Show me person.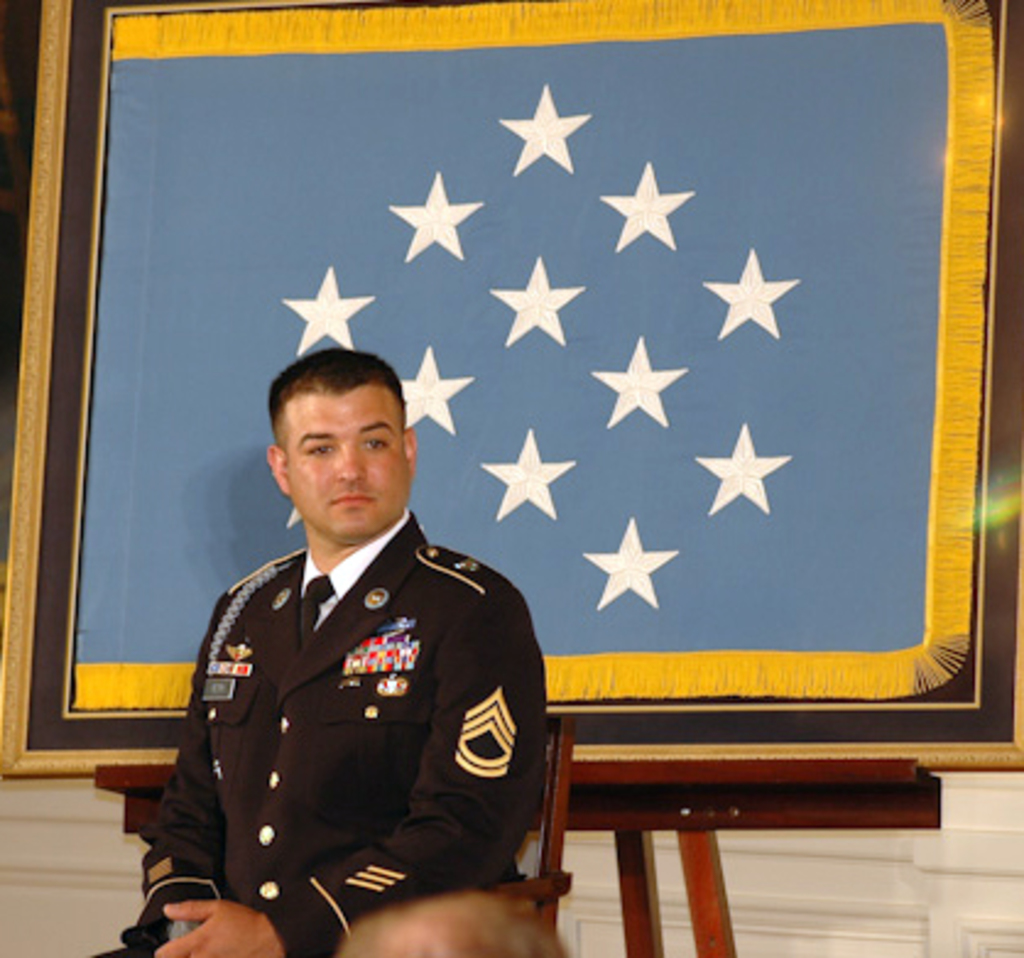
person is here: 91:343:554:956.
